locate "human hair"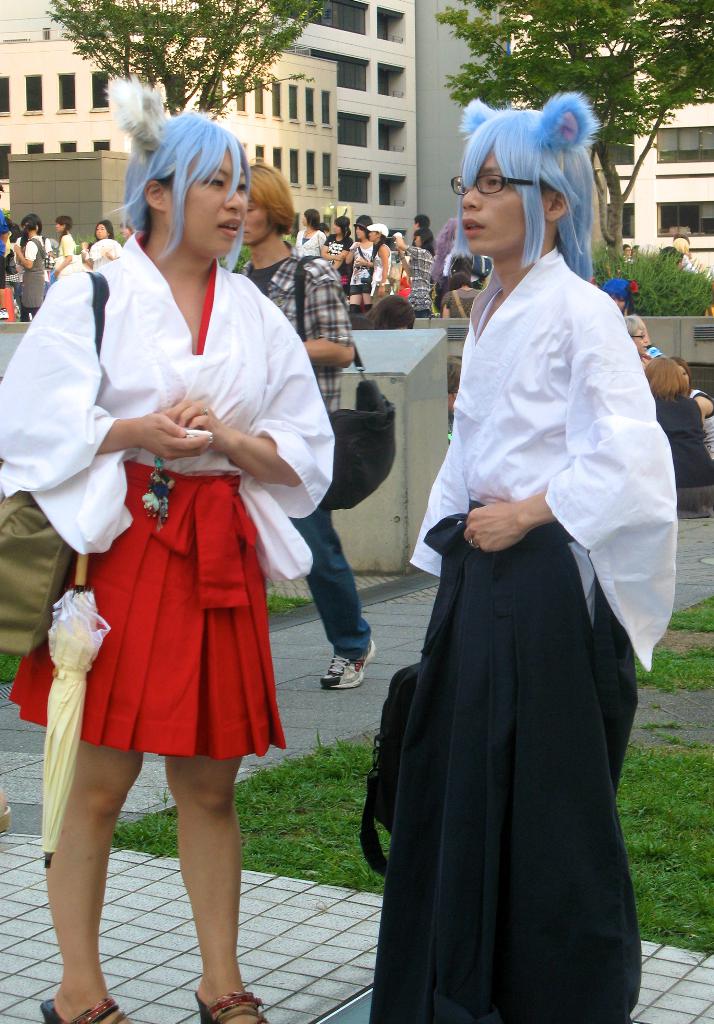
select_region(621, 311, 652, 340)
